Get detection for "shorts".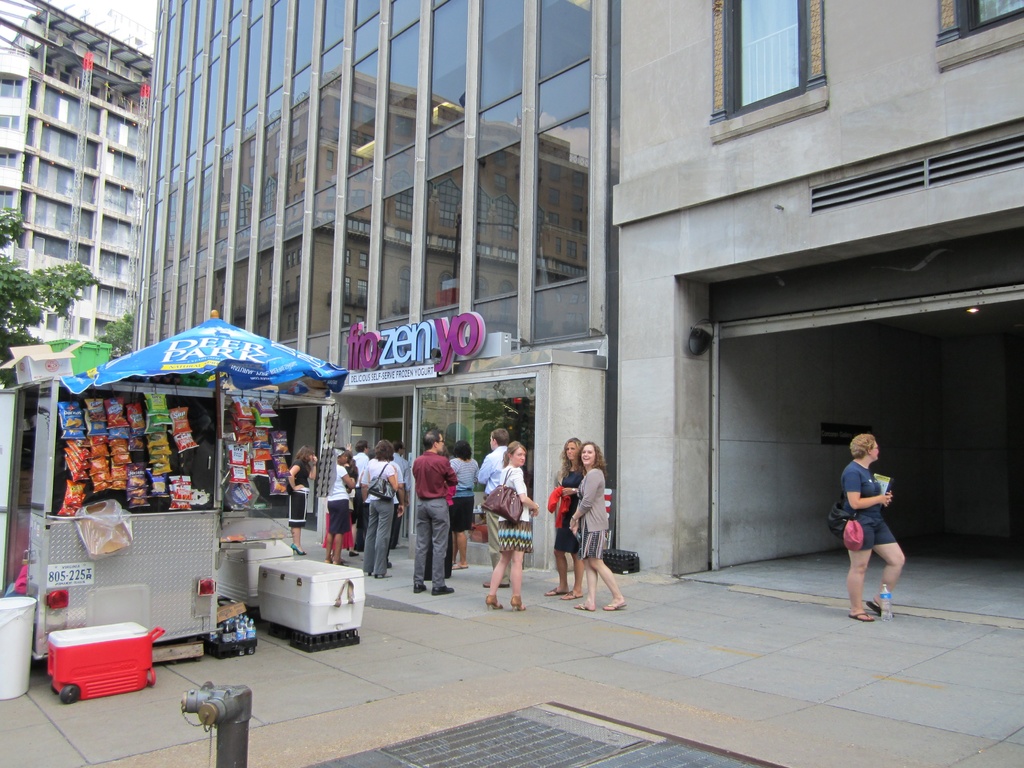
Detection: BBox(860, 521, 897, 552).
